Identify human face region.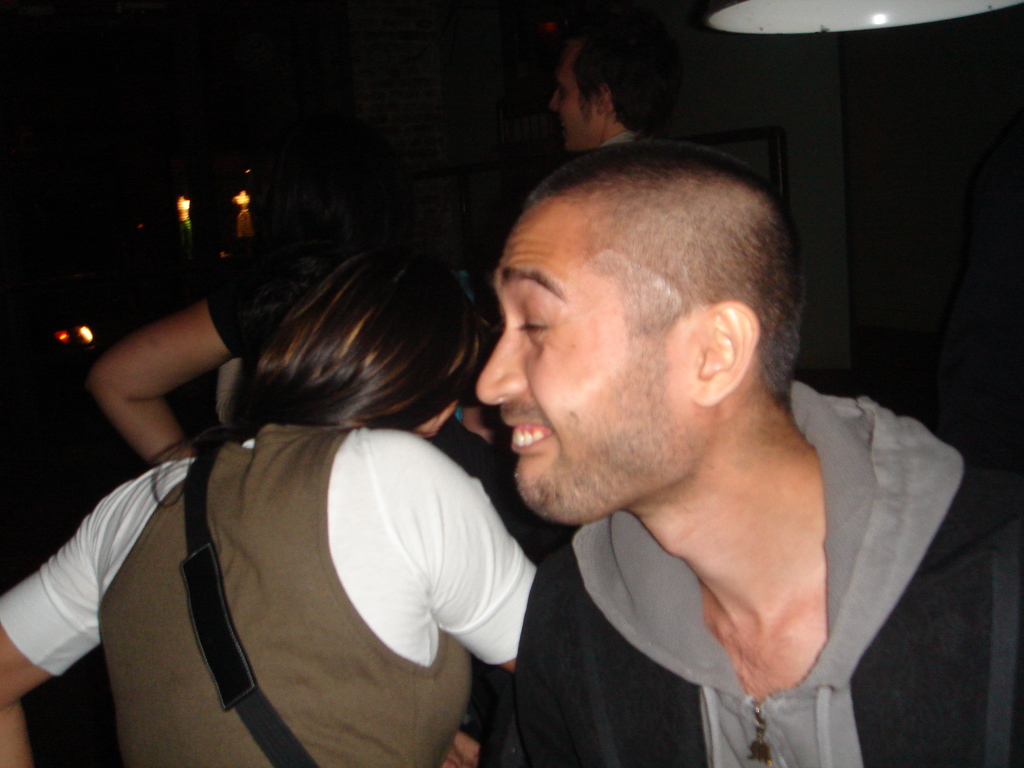
Region: x1=472, y1=209, x2=699, y2=524.
